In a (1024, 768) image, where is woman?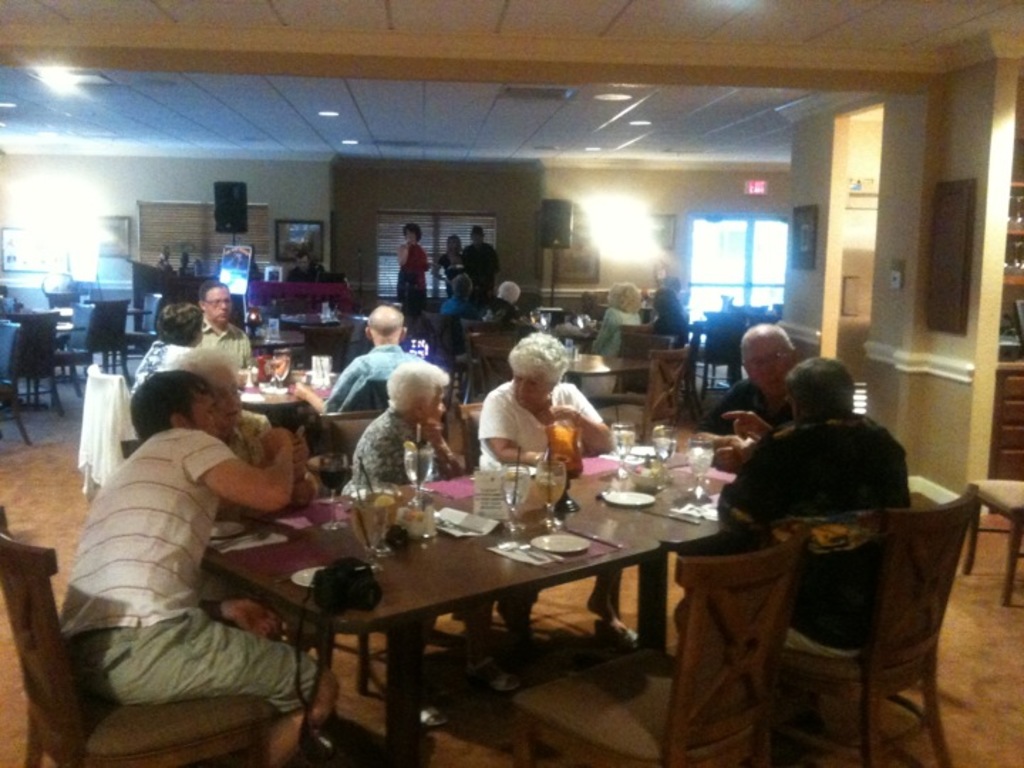
(439, 274, 478, 397).
